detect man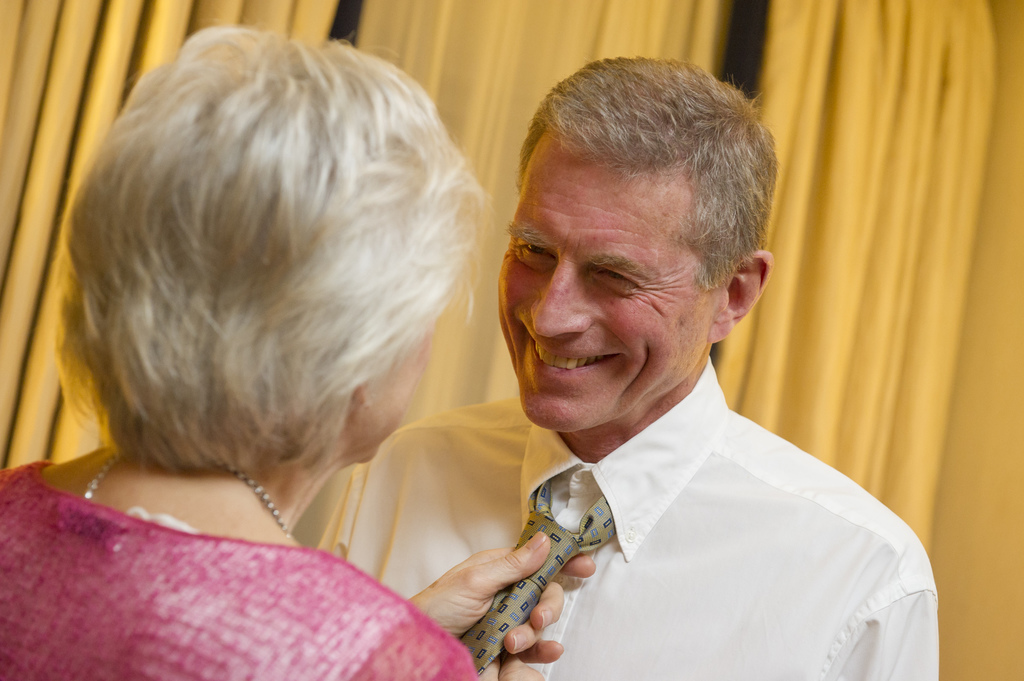
{"x1": 346, "y1": 72, "x2": 940, "y2": 668}
